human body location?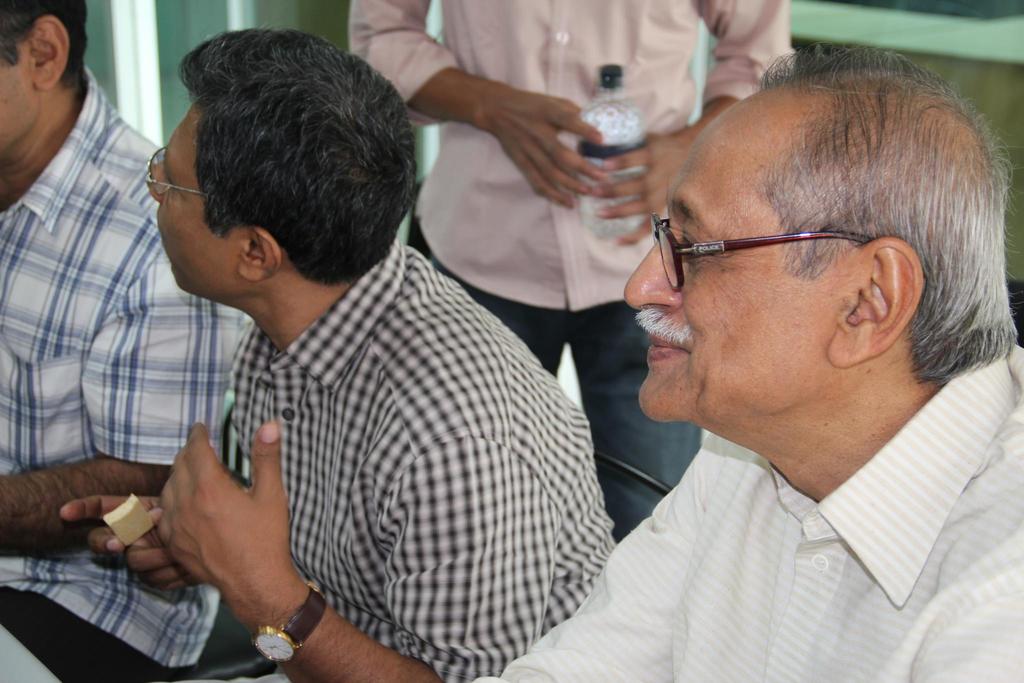
{"x1": 0, "y1": 69, "x2": 257, "y2": 682}
